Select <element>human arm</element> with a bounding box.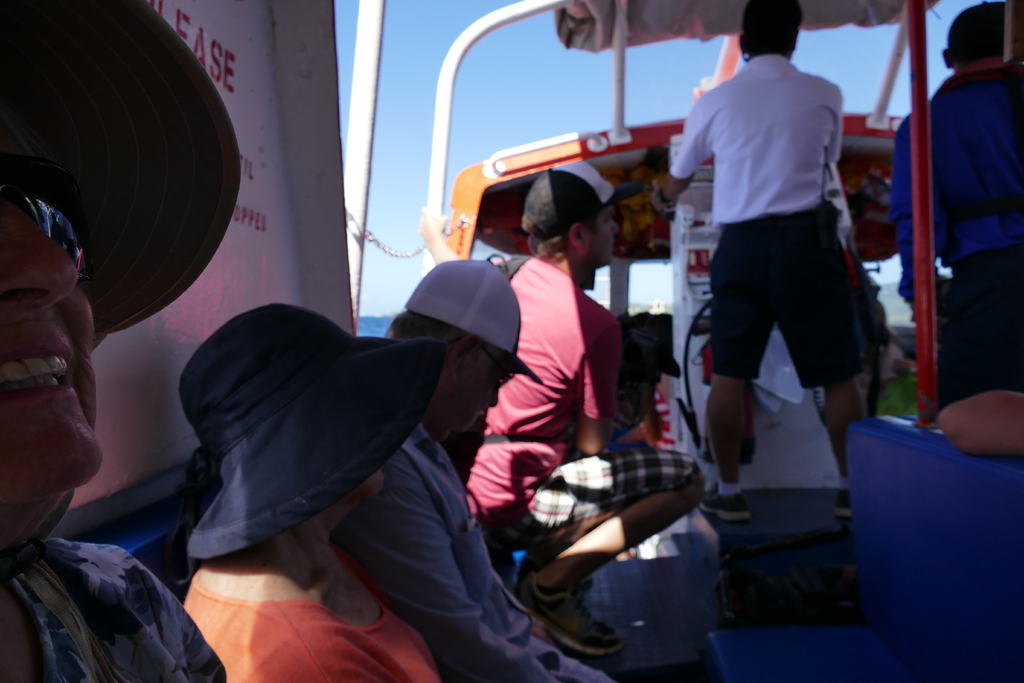
(x1=236, y1=614, x2=398, y2=682).
